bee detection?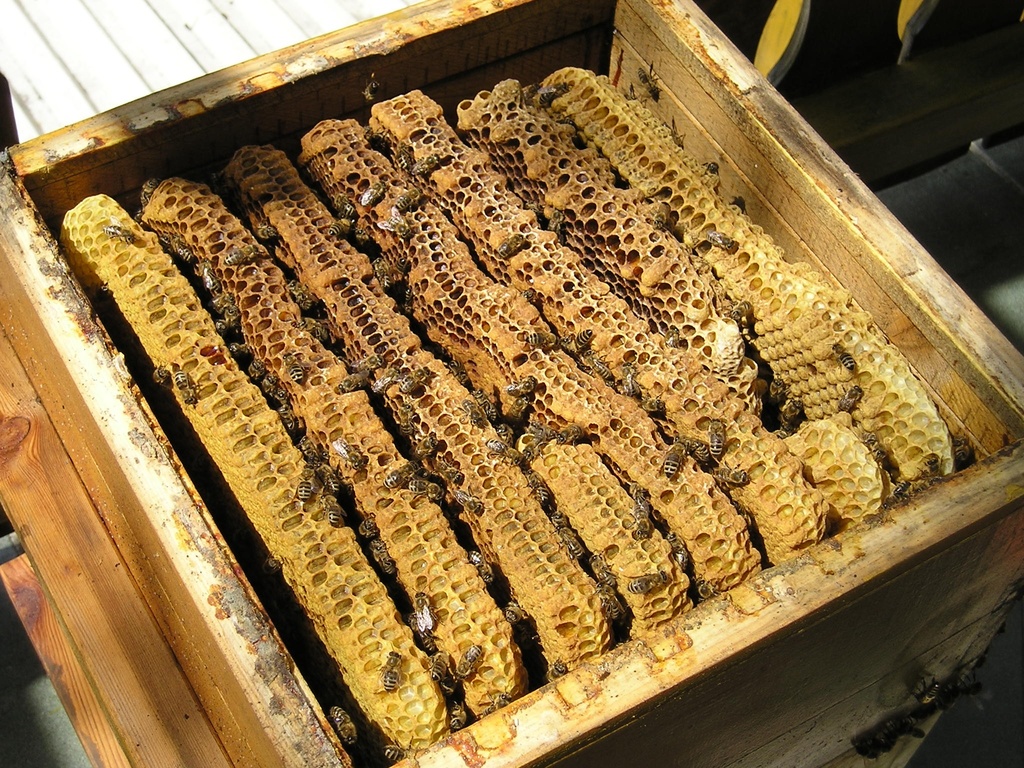
locate(662, 445, 684, 480)
